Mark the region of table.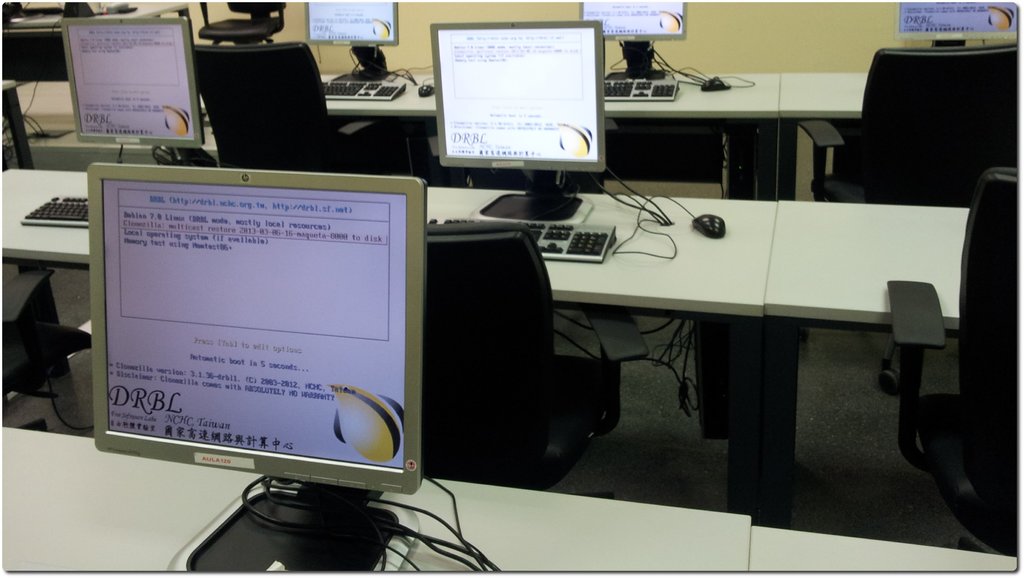
Region: (left=0, top=428, right=749, bottom=577).
